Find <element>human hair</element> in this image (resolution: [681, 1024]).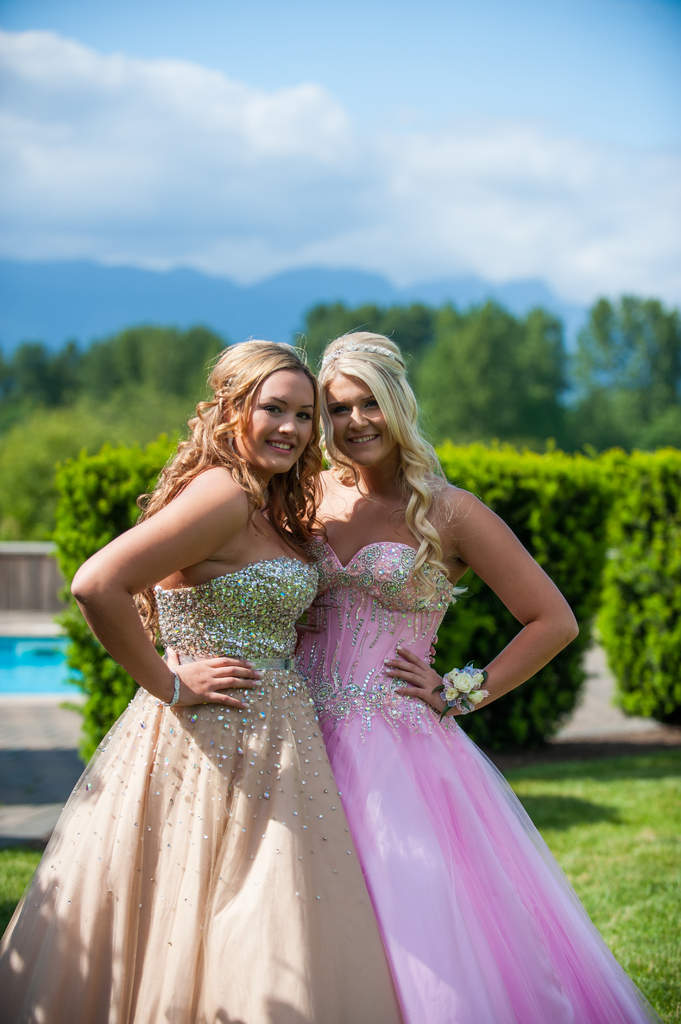
{"left": 151, "top": 337, "right": 324, "bottom": 568}.
